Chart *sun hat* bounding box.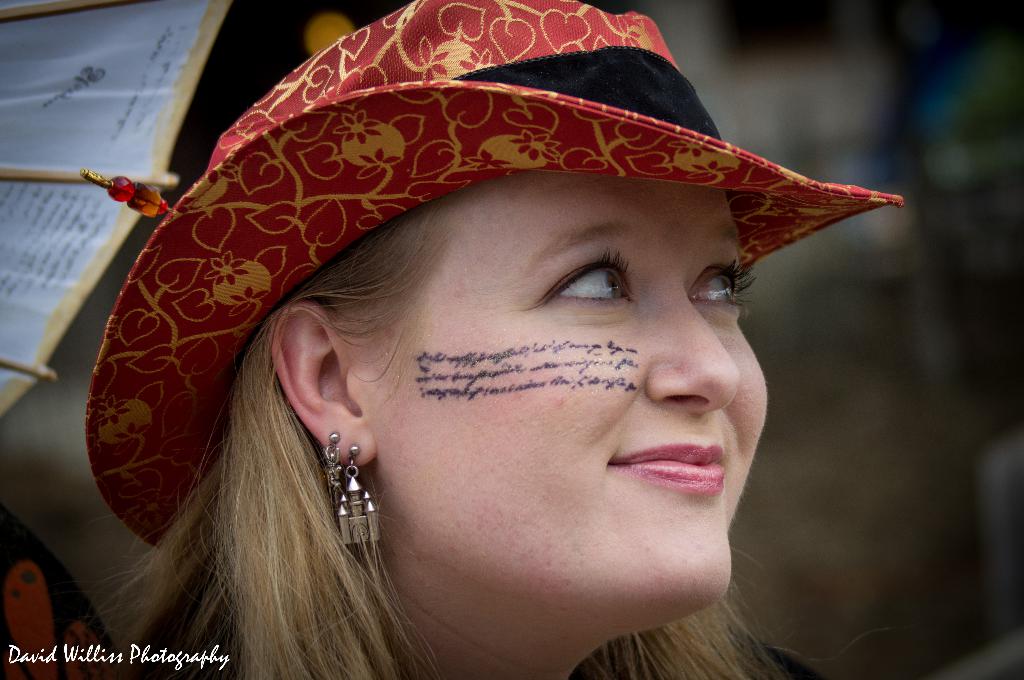
Charted: (79, 0, 908, 602).
